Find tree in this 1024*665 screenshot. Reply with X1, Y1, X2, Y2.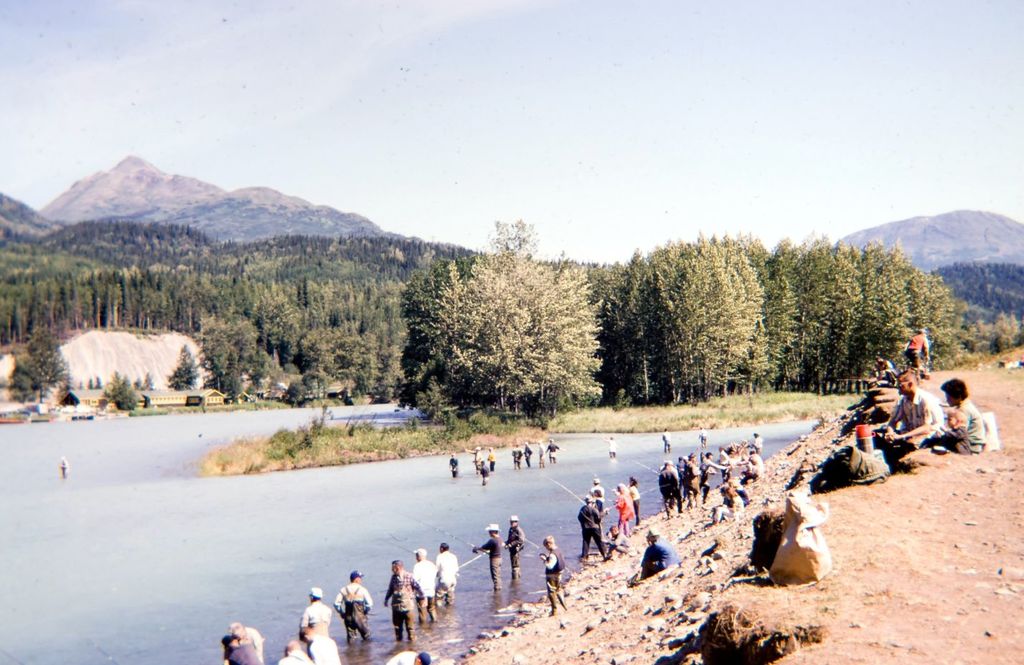
377, 343, 405, 404.
